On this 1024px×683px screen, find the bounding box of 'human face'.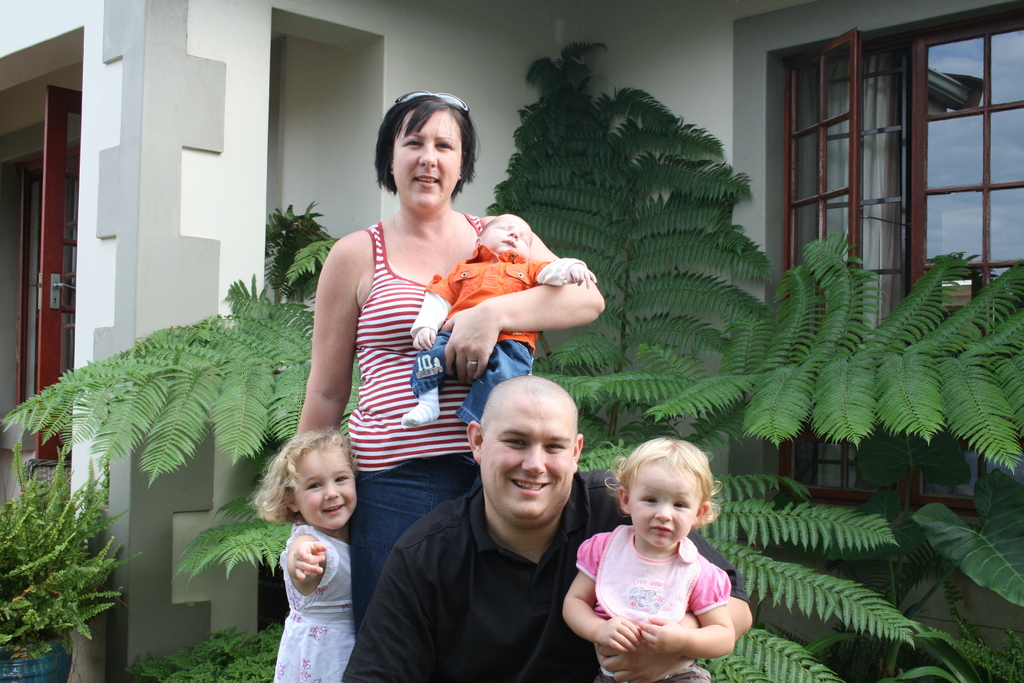
Bounding box: [left=292, top=448, right=358, bottom=531].
